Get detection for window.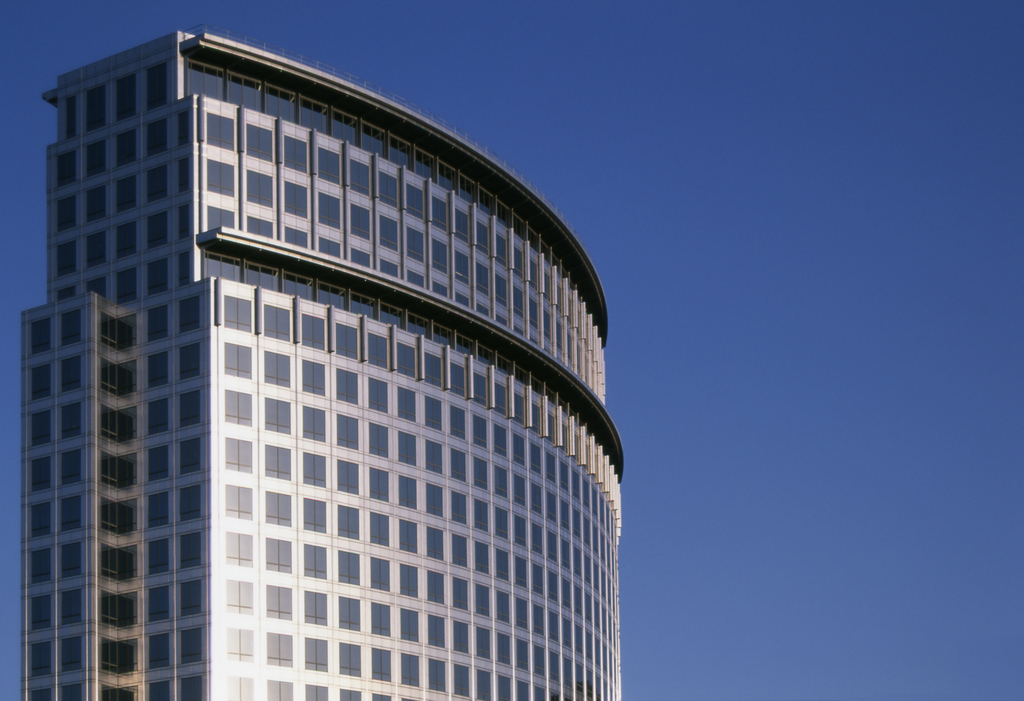
Detection: x1=547, y1=533, x2=555, y2=558.
